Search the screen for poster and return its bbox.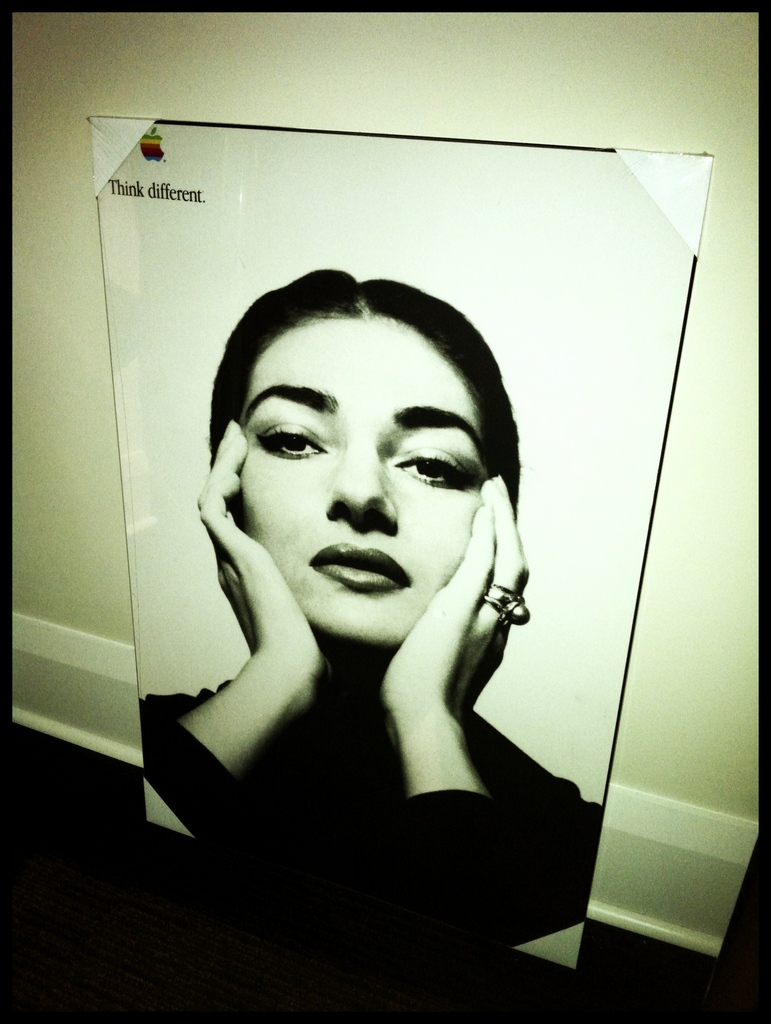
Found: box(89, 116, 712, 970).
